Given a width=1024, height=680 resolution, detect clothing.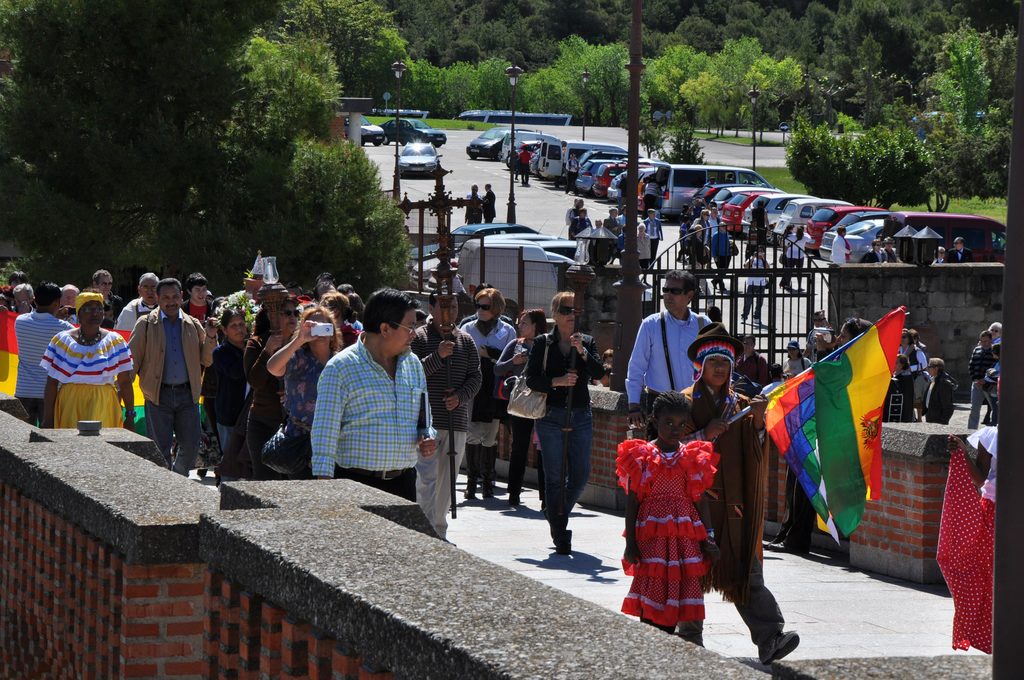
(780, 231, 810, 288).
